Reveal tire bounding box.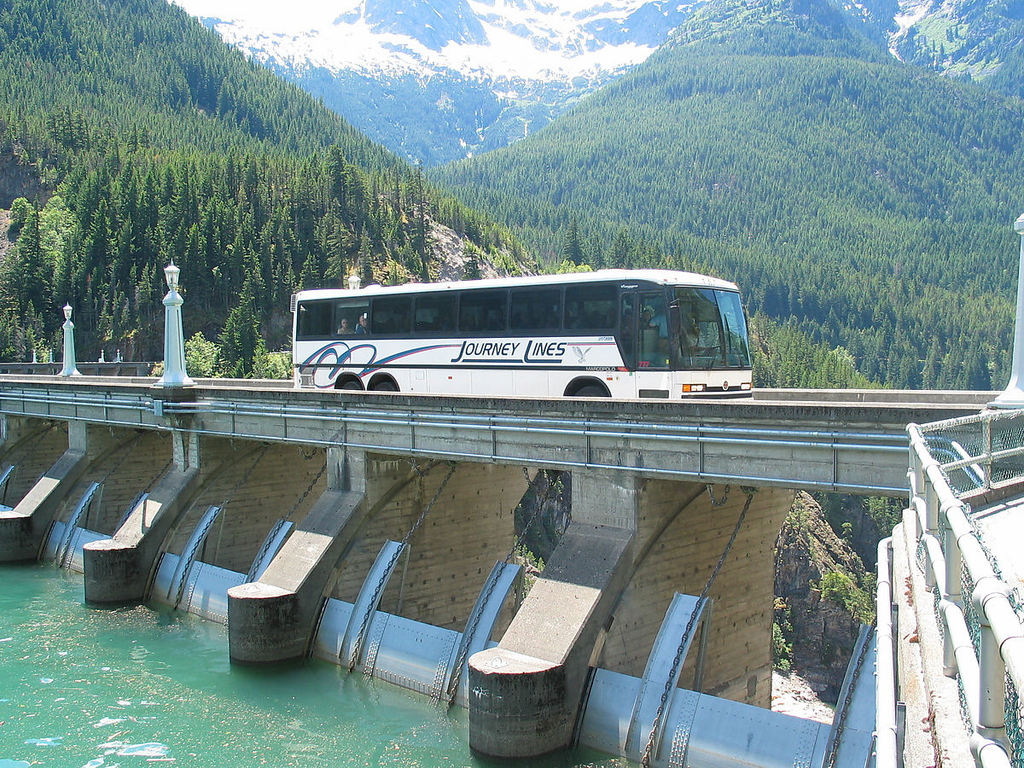
Revealed: BBox(374, 384, 404, 389).
